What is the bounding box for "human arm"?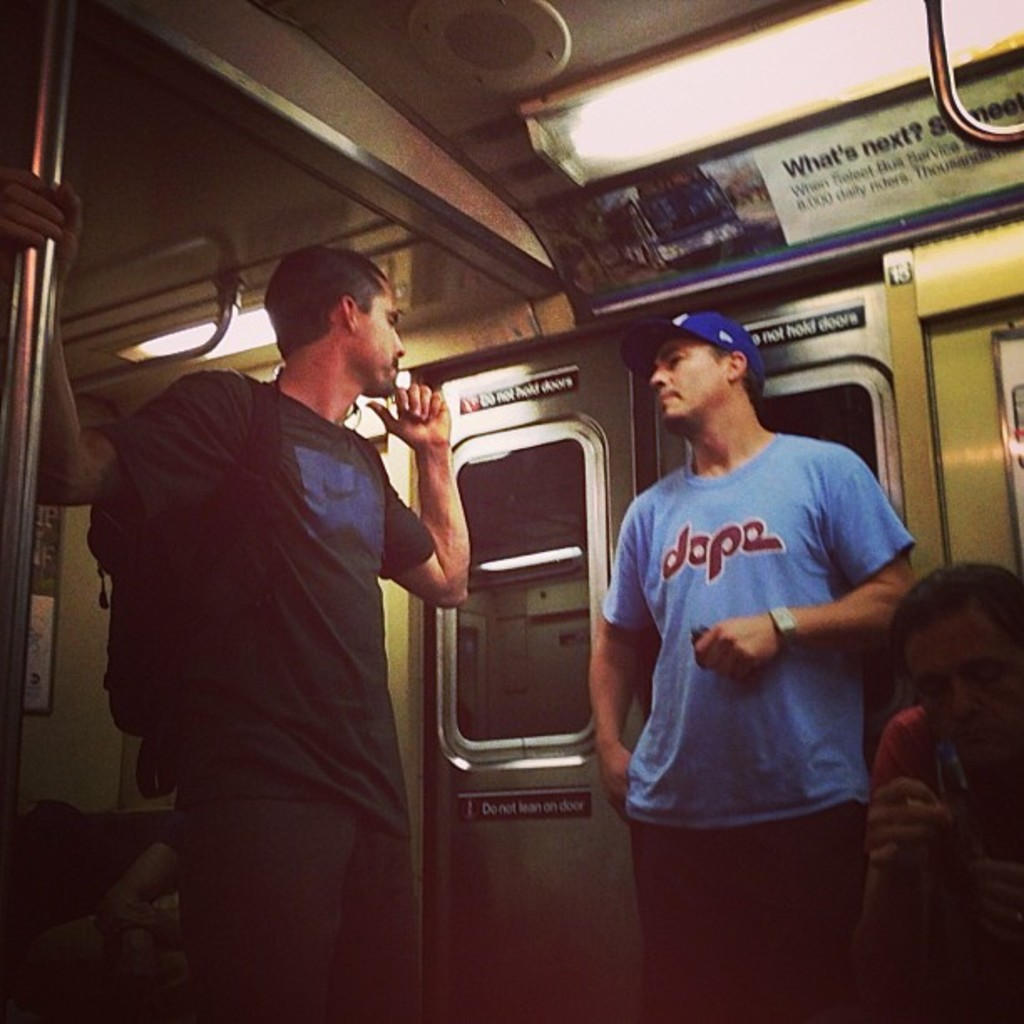
(x1=969, y1=863, x2=1022, y2=937).
